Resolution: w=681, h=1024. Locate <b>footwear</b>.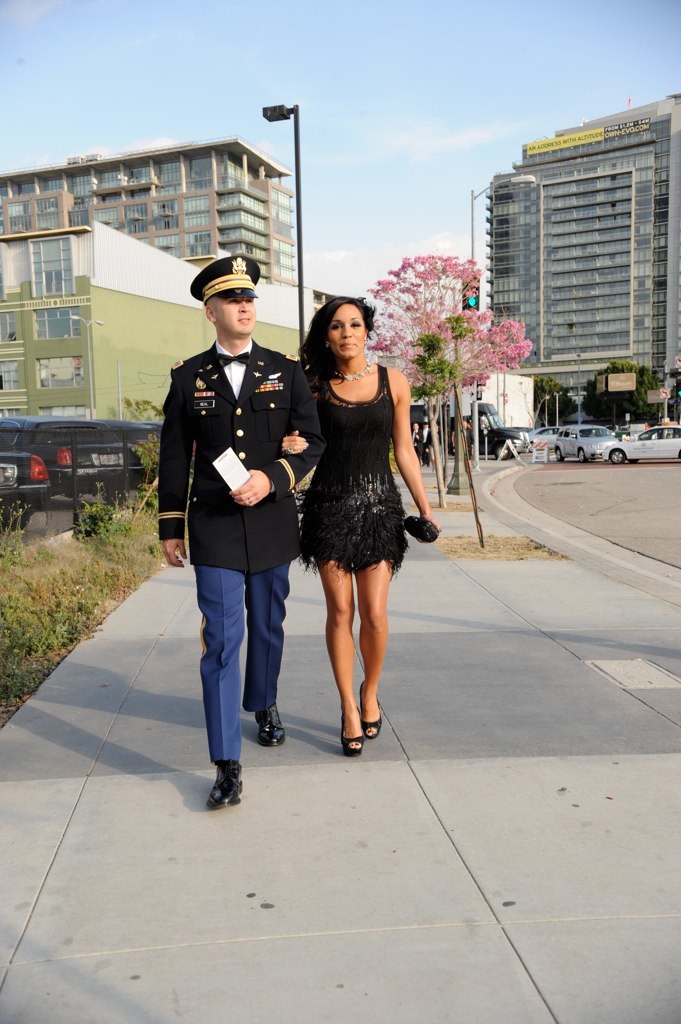
bbox=[254, 703, 286, 746].
